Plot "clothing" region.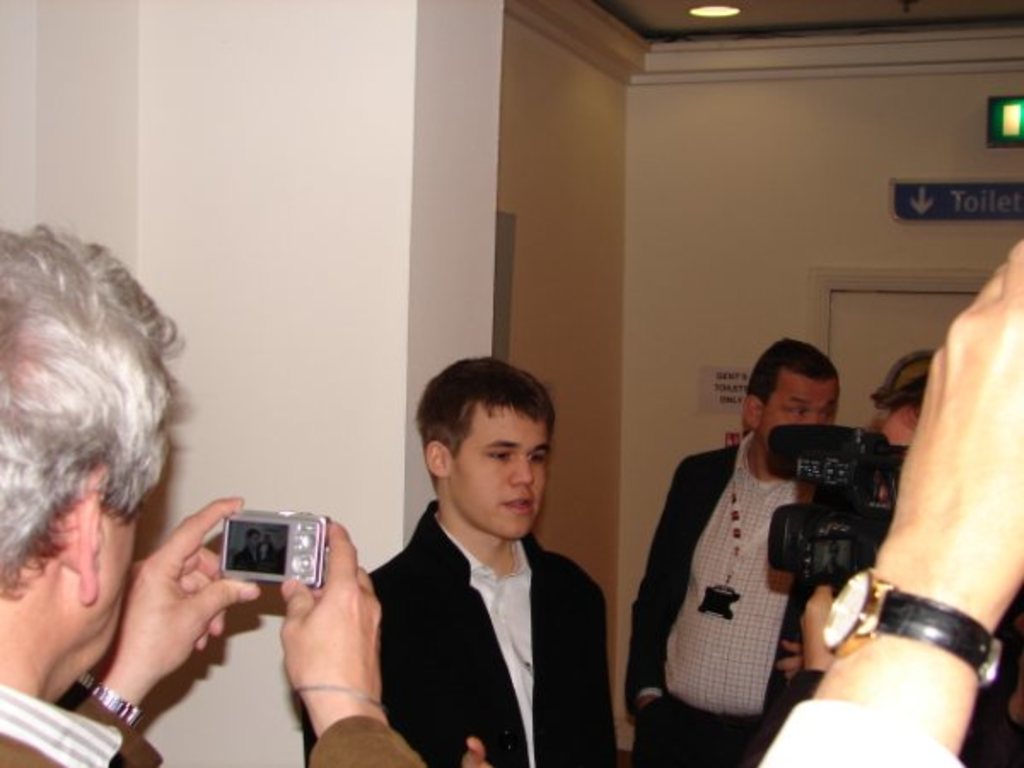
Plotted at {"x1": 623, "y1": 432, "x2": 840, "y2": 766}.
